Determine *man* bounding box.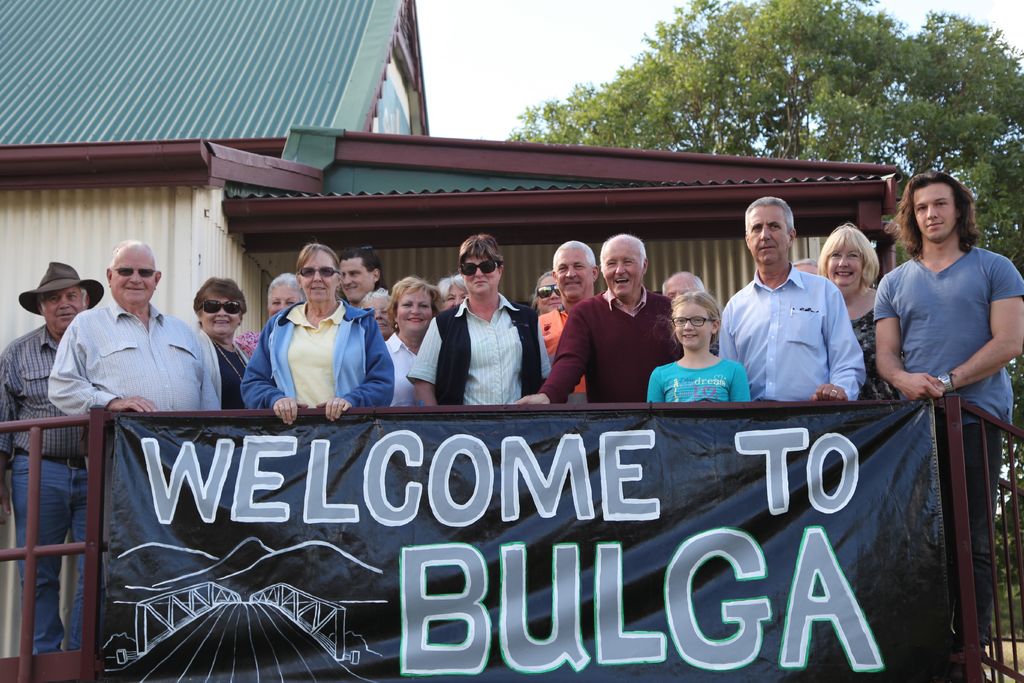
Determined: region(507, 229, 675, 407).
